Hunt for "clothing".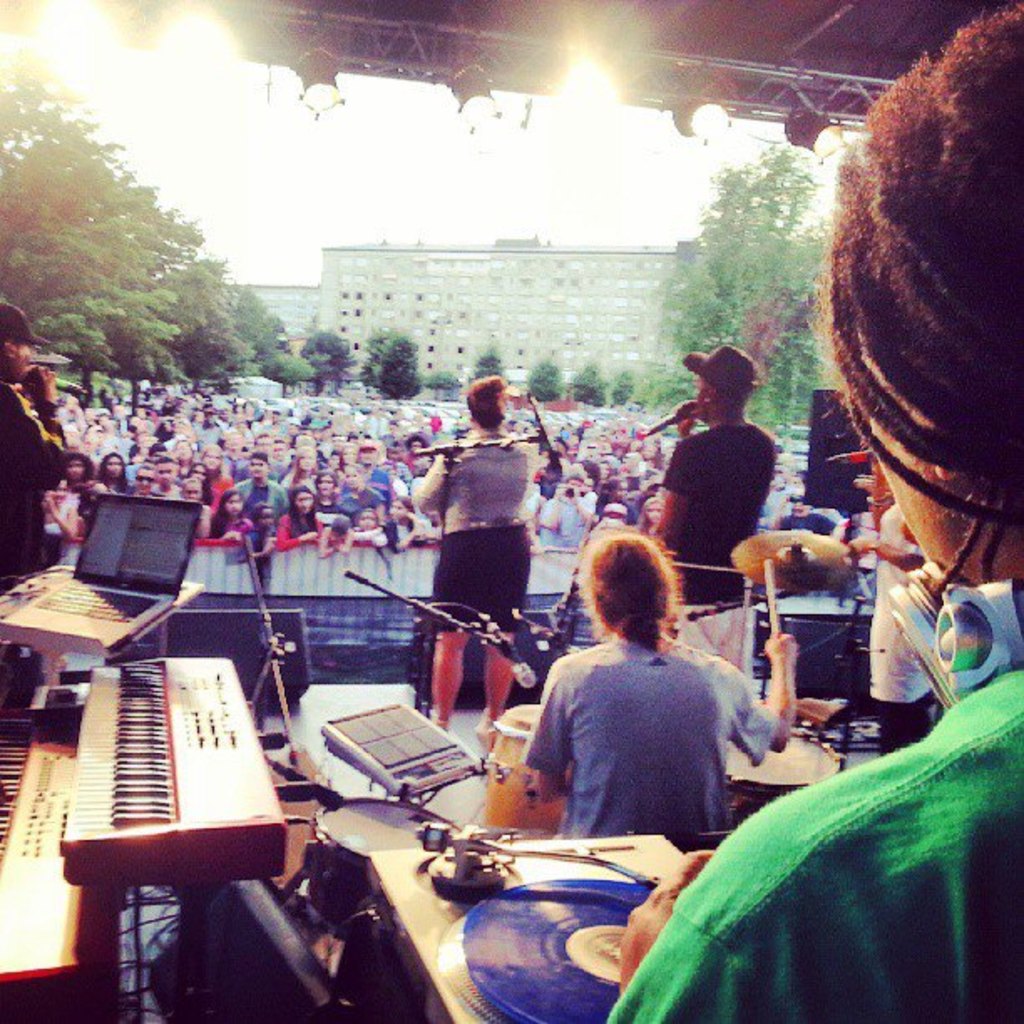
Hunted down at pyautogui.locateOnScreen(413, 430, 529, 621).
